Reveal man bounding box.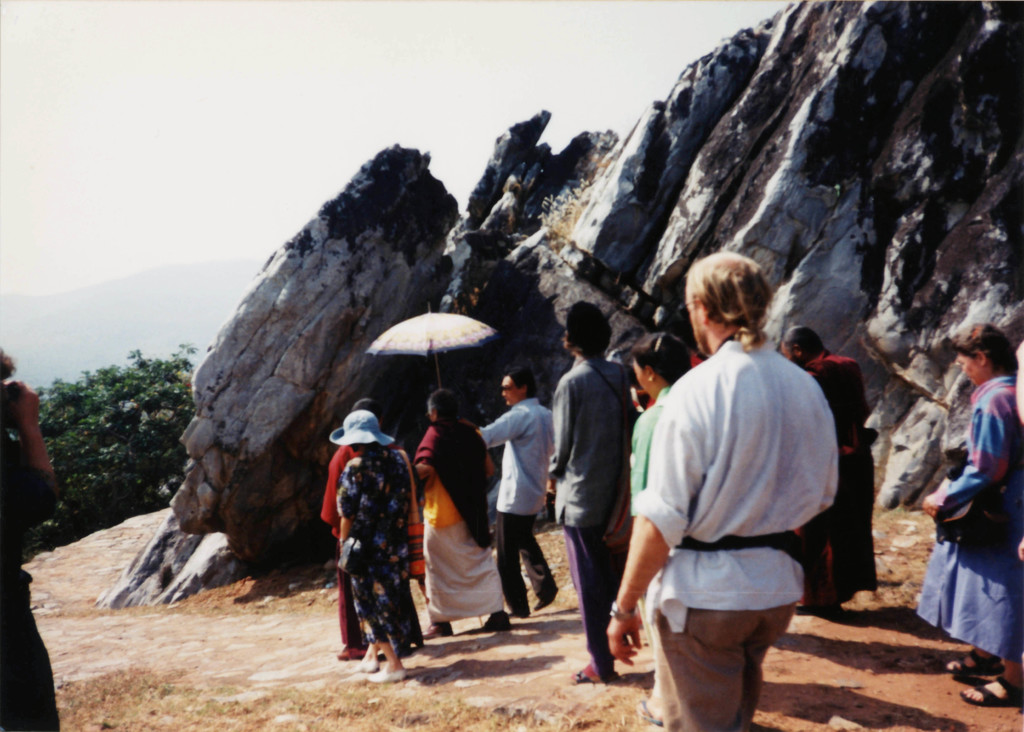
Revealed: locate(625, 237, 849, 731).
